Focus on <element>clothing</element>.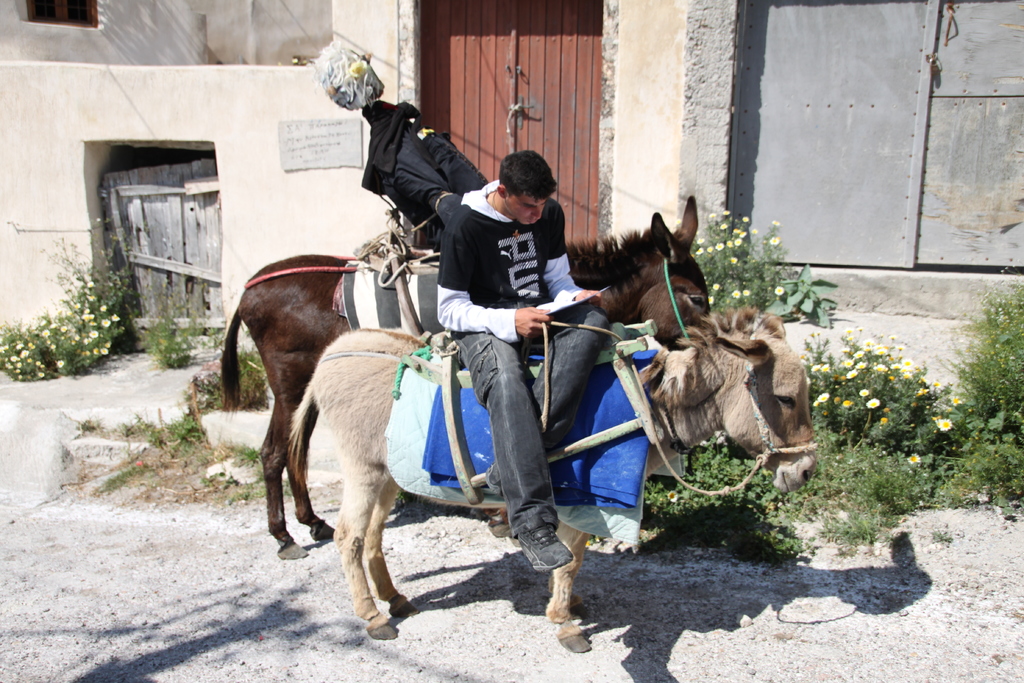
Focused at BBox(445, 190, 612, 542).
